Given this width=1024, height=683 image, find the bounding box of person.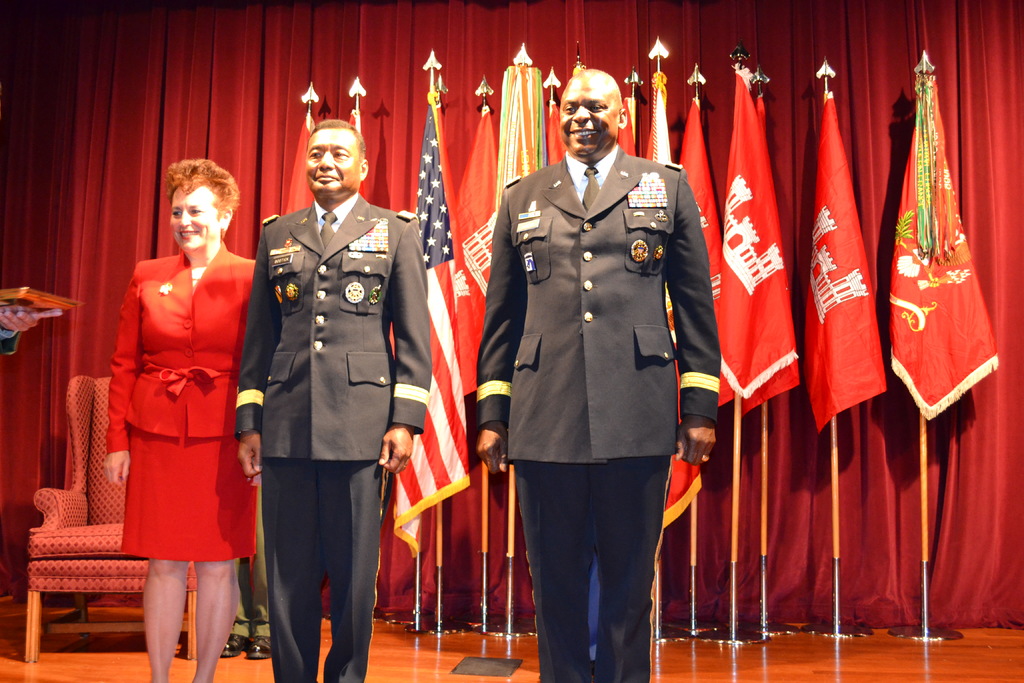
crop(486, 71, 716, 682).
